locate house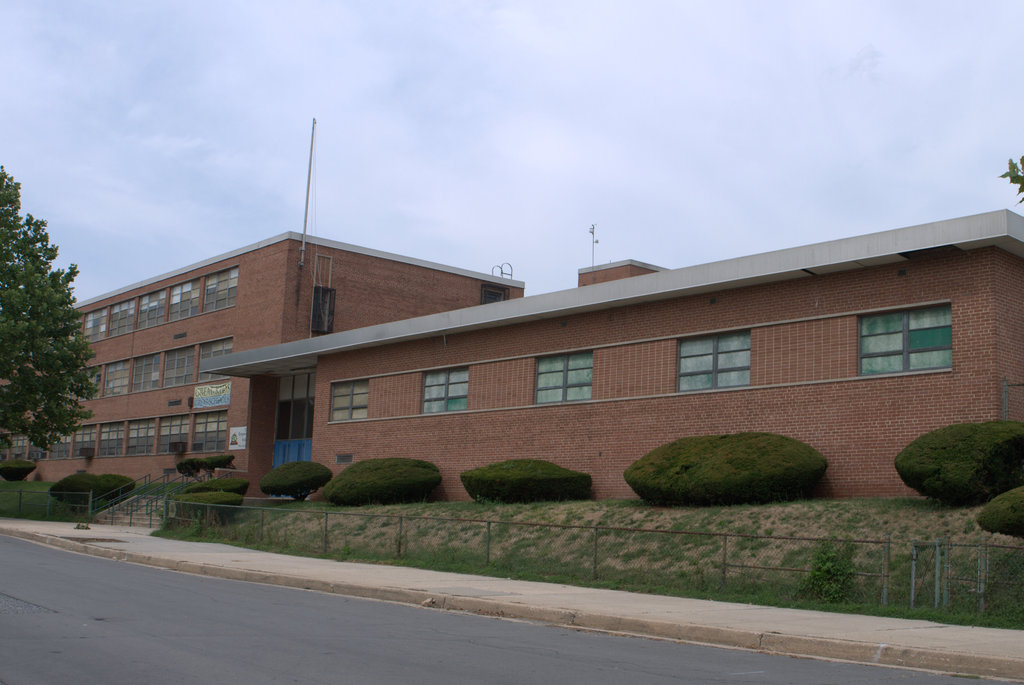
<box>20,229,513,489</box>
